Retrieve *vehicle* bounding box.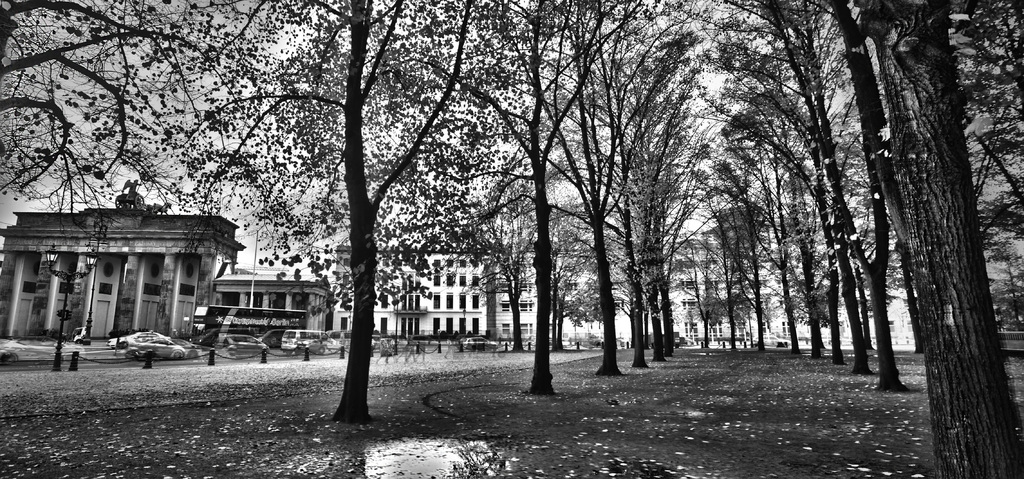
Bounding box: locate(105, 324, 177, 349).
